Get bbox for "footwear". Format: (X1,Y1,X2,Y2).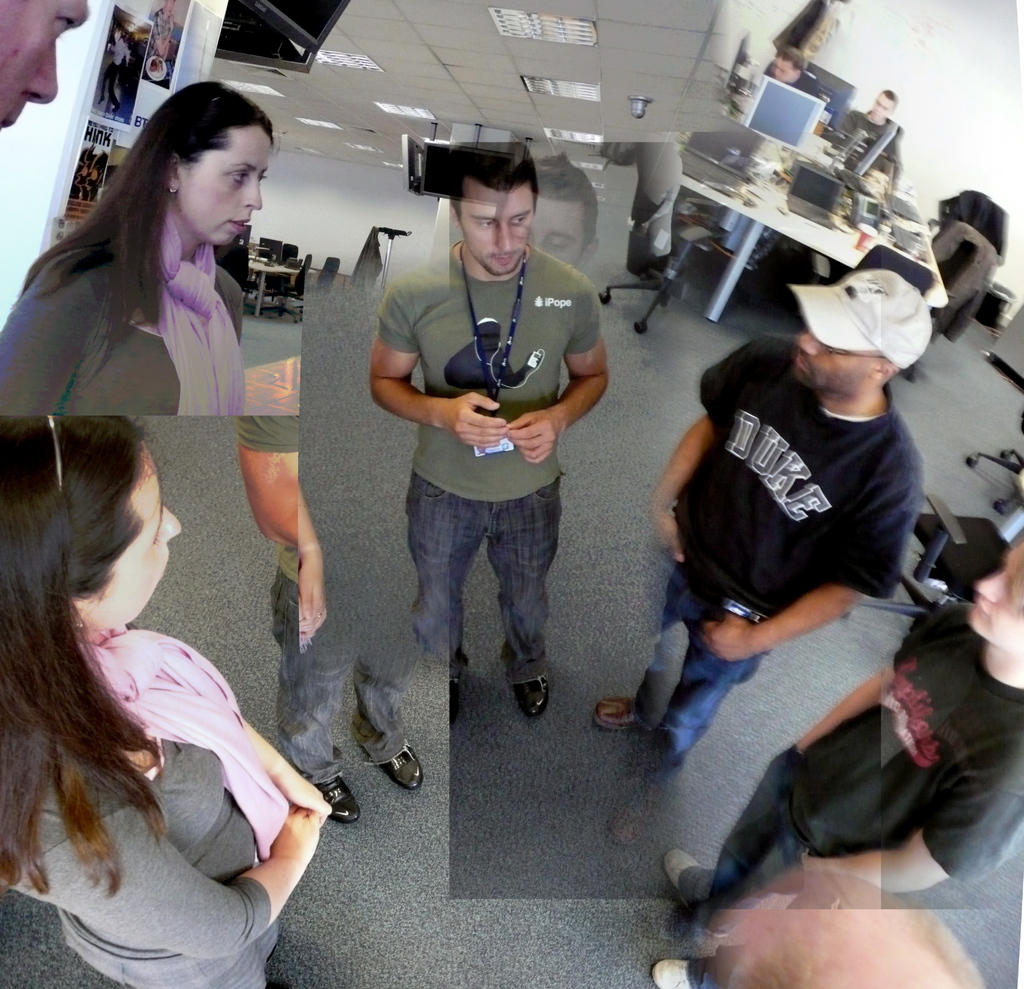
(300,764,364,832).
